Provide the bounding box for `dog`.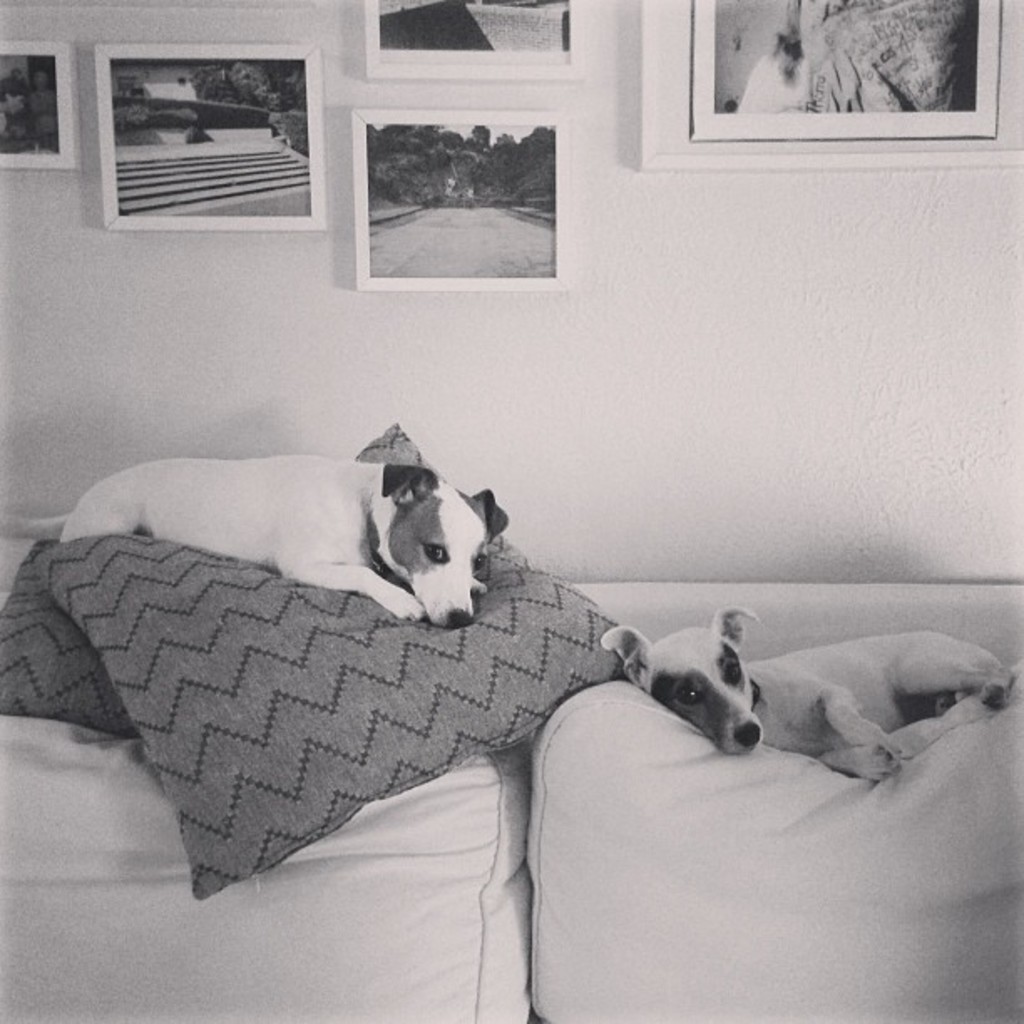
8, 453, 517, 629.
